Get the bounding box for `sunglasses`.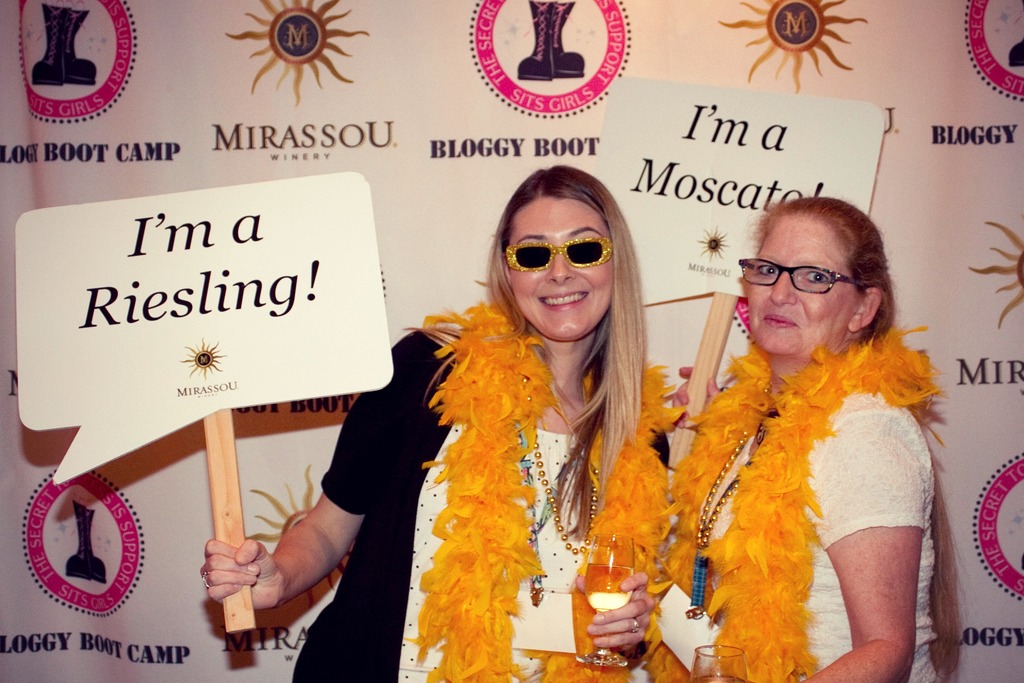
505,236,612,269.
